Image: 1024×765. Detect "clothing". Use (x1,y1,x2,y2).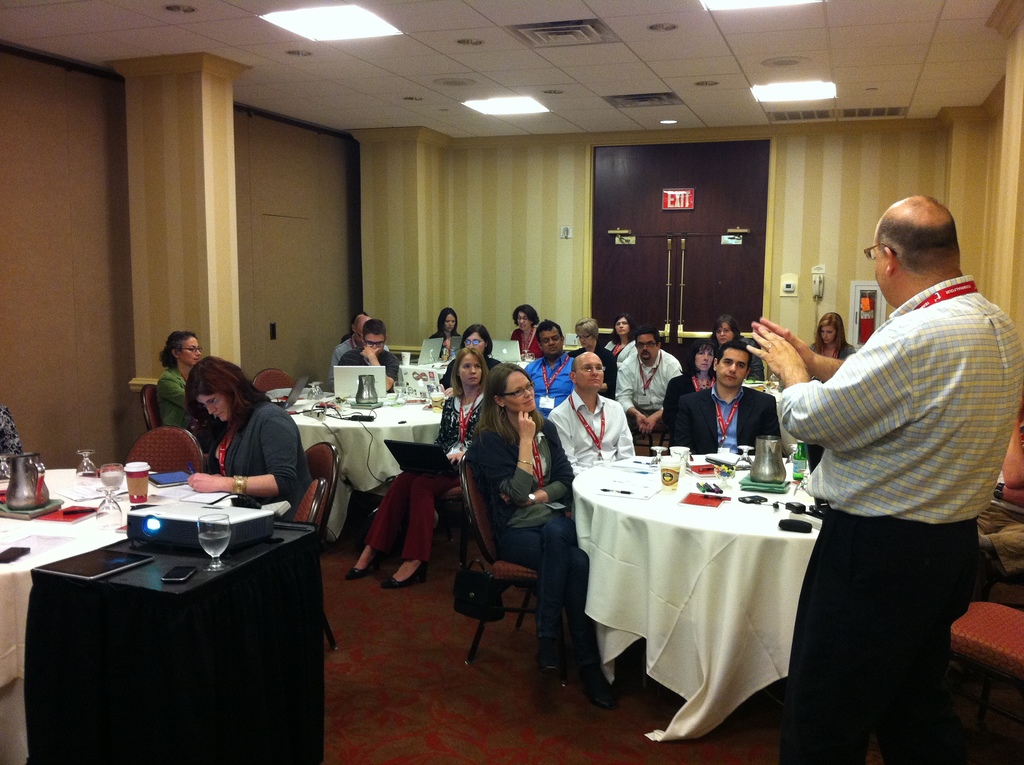
(612,345,686,457).
